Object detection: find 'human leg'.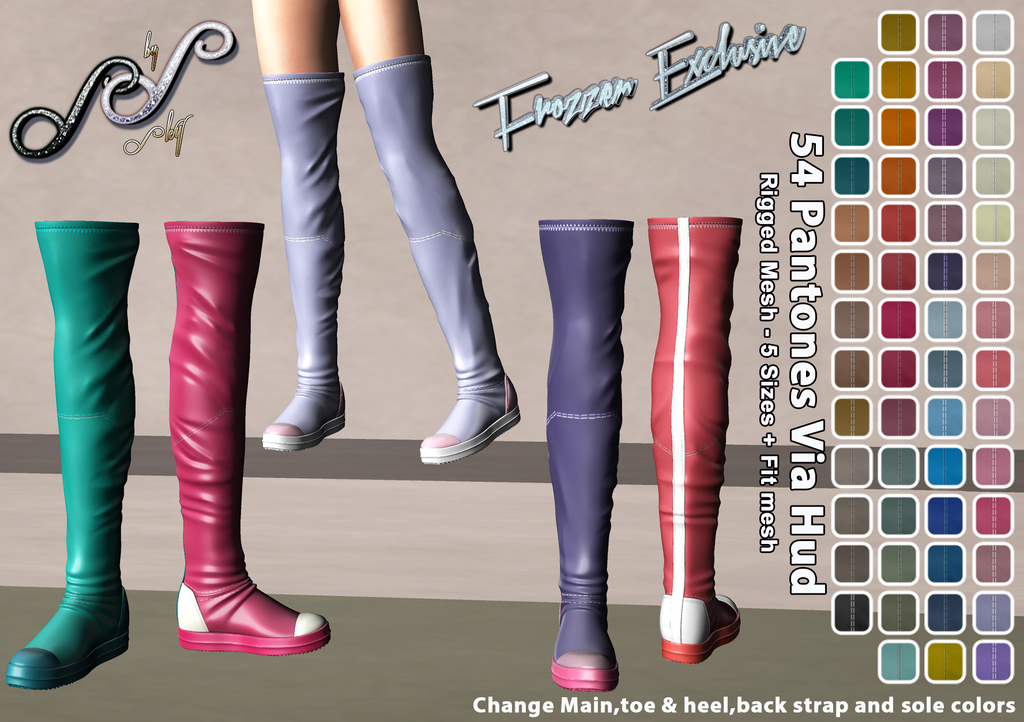
bbox(645, 217, 745, 668).
